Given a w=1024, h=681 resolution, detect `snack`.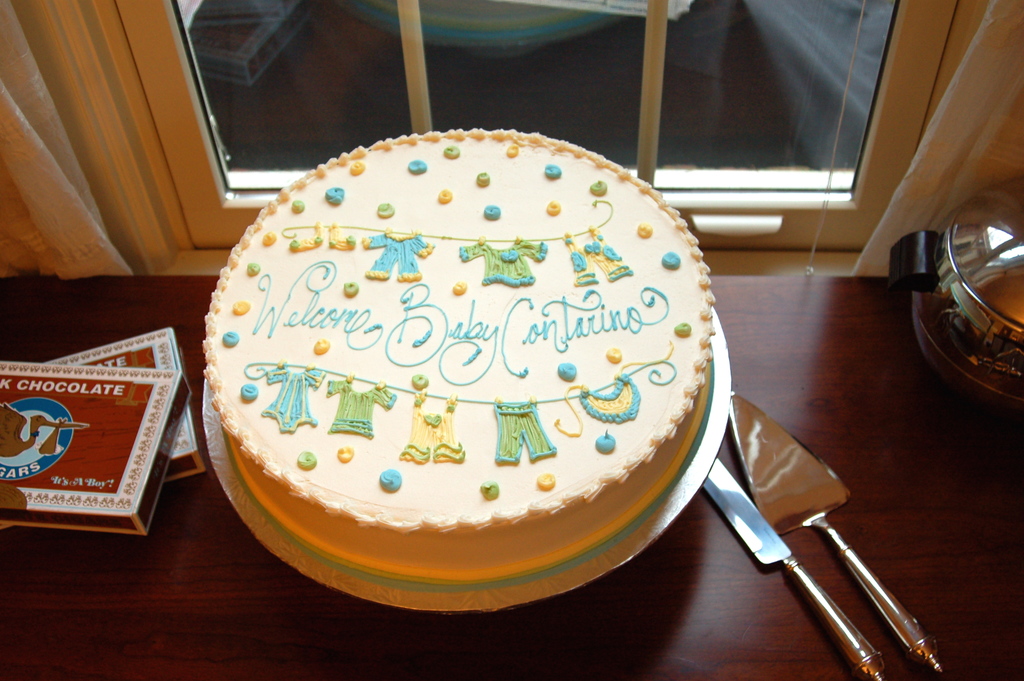
(199, 130, 719, 595).
